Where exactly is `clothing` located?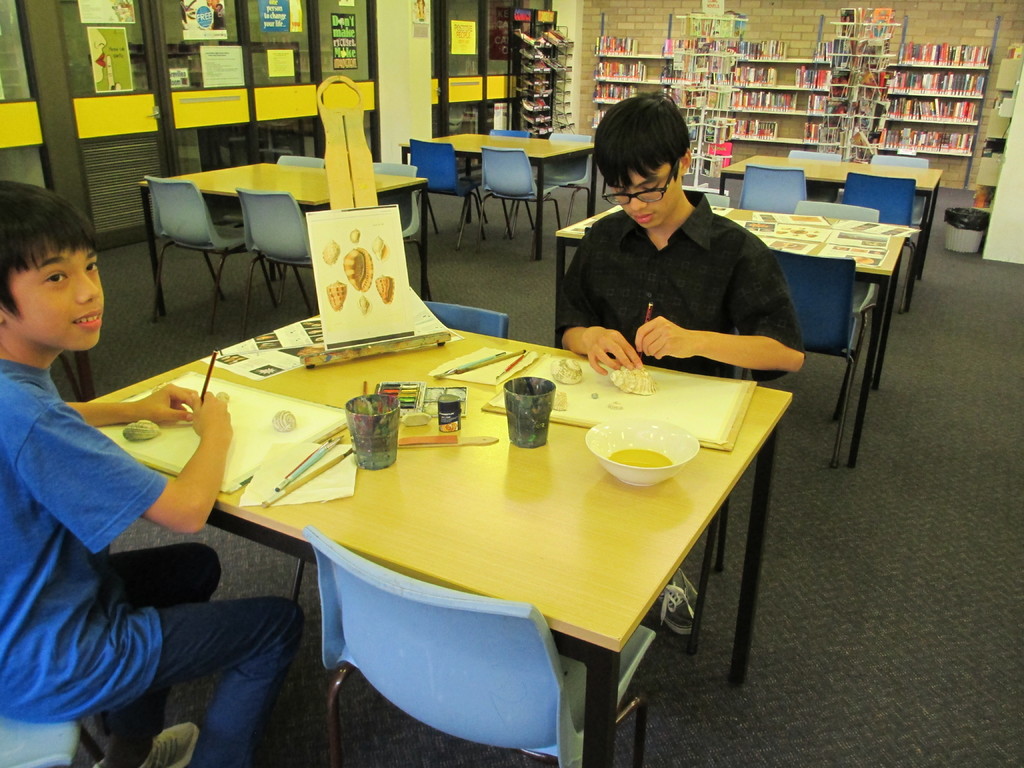
Its bounding box is crop(552, 209, 812, 392).
